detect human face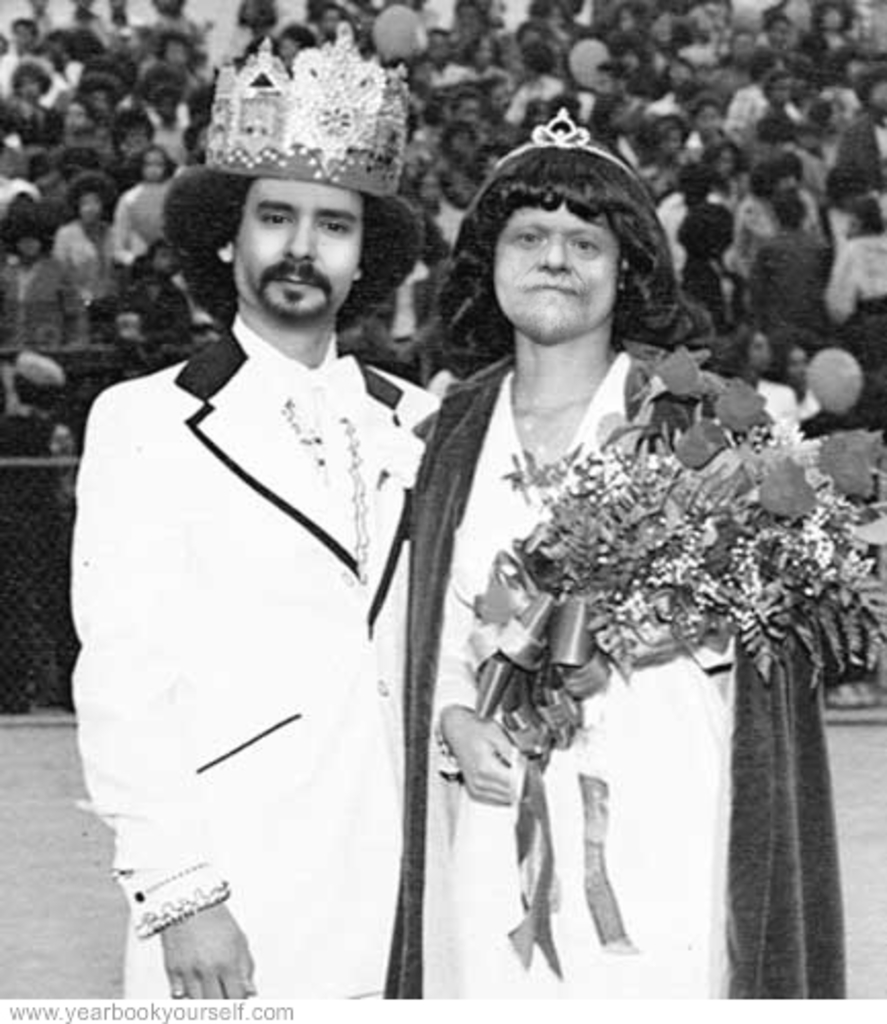
[488,209,621,342]
